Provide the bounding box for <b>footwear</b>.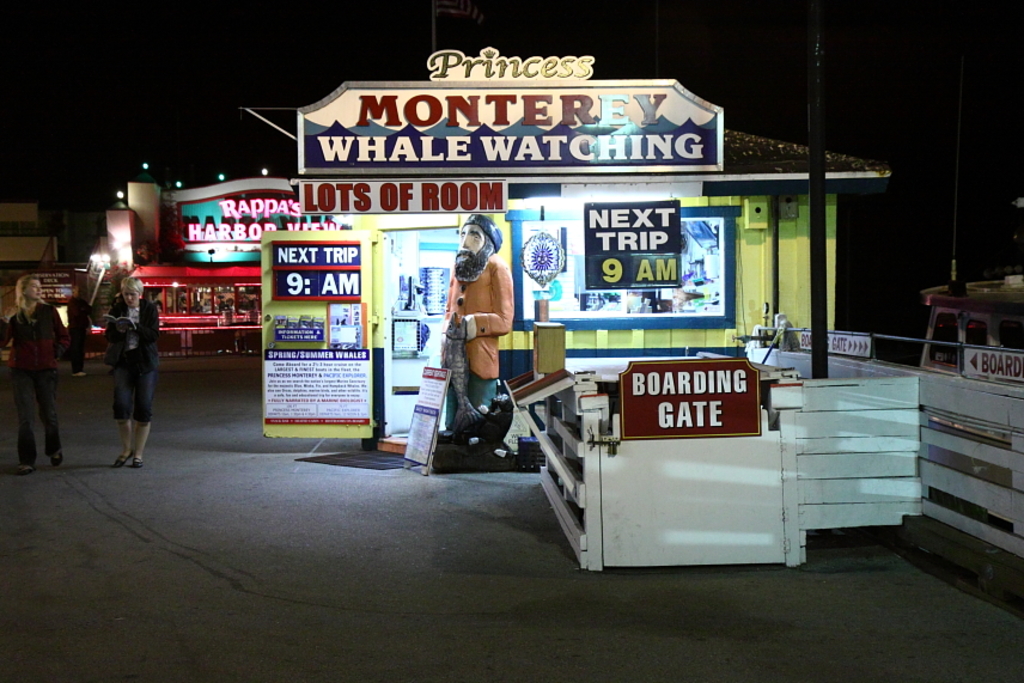
box=[50, 450, 65, 465].
